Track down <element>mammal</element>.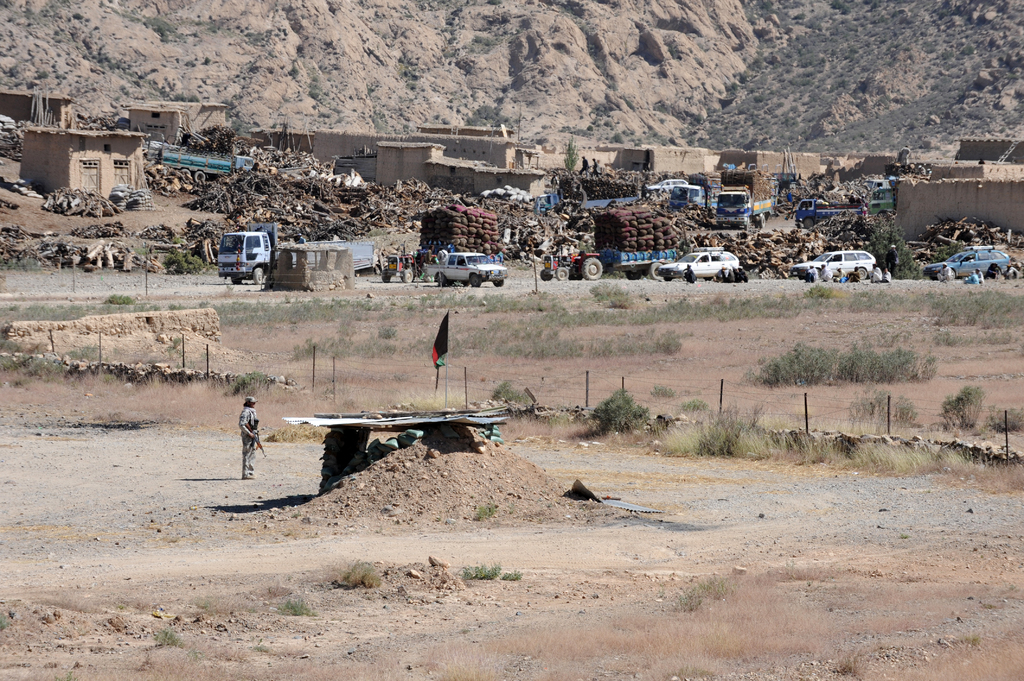
Tracked to <box>717,263,735,280</box>.
